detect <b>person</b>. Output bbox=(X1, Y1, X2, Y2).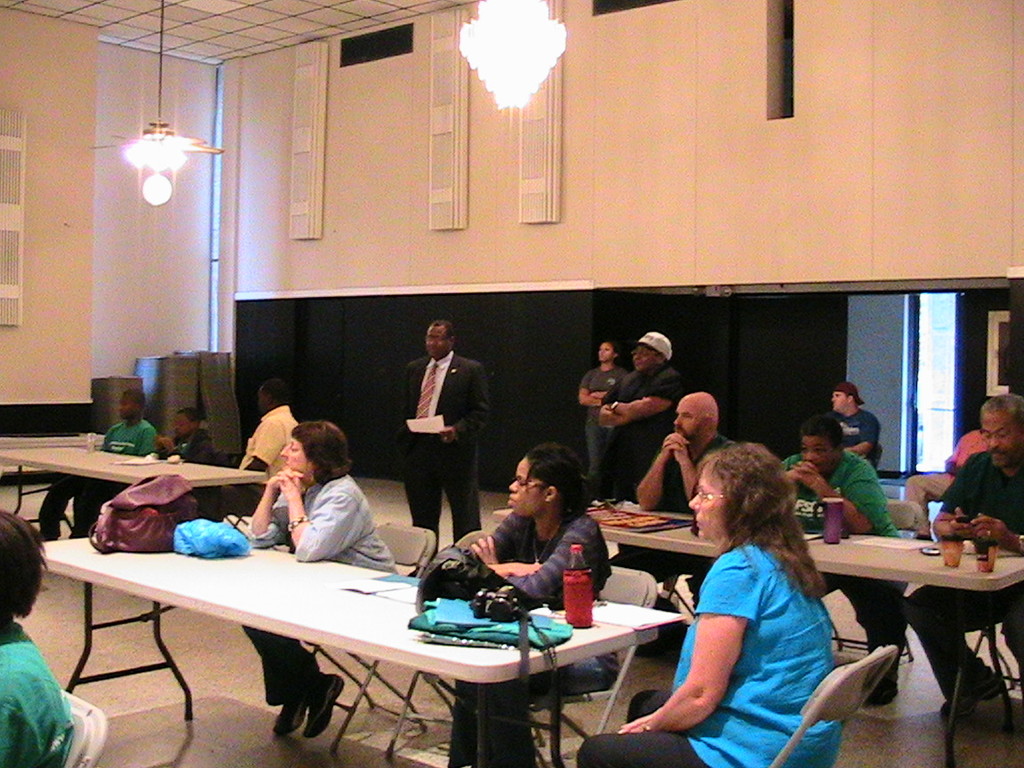
bbox=(394, 309, 484, 555).
